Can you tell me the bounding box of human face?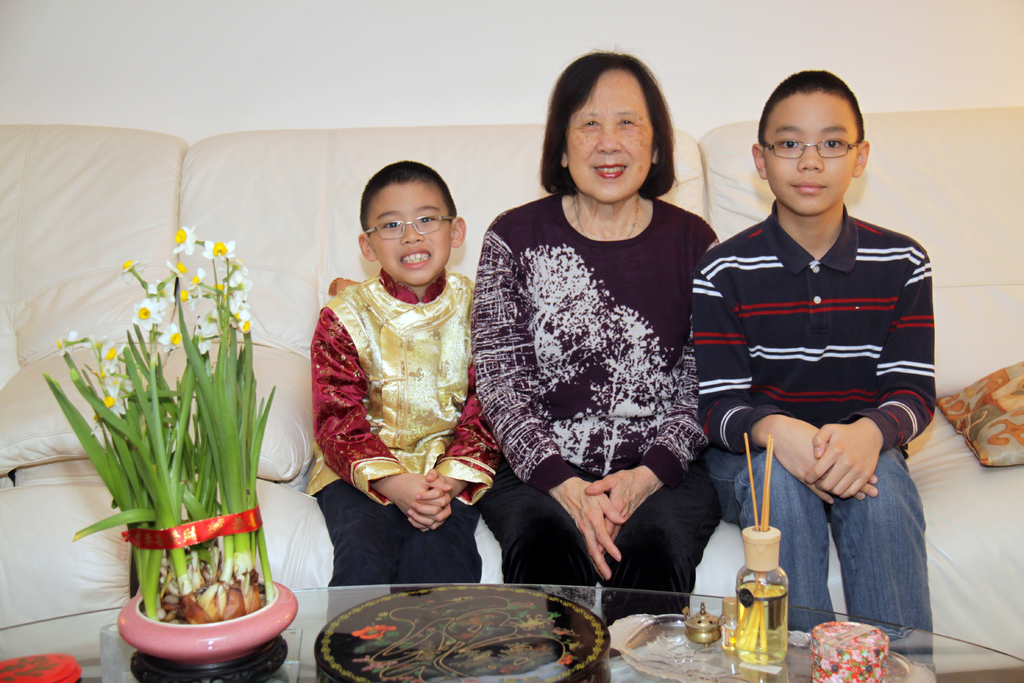
BBox(565, 72, 657, 203).
